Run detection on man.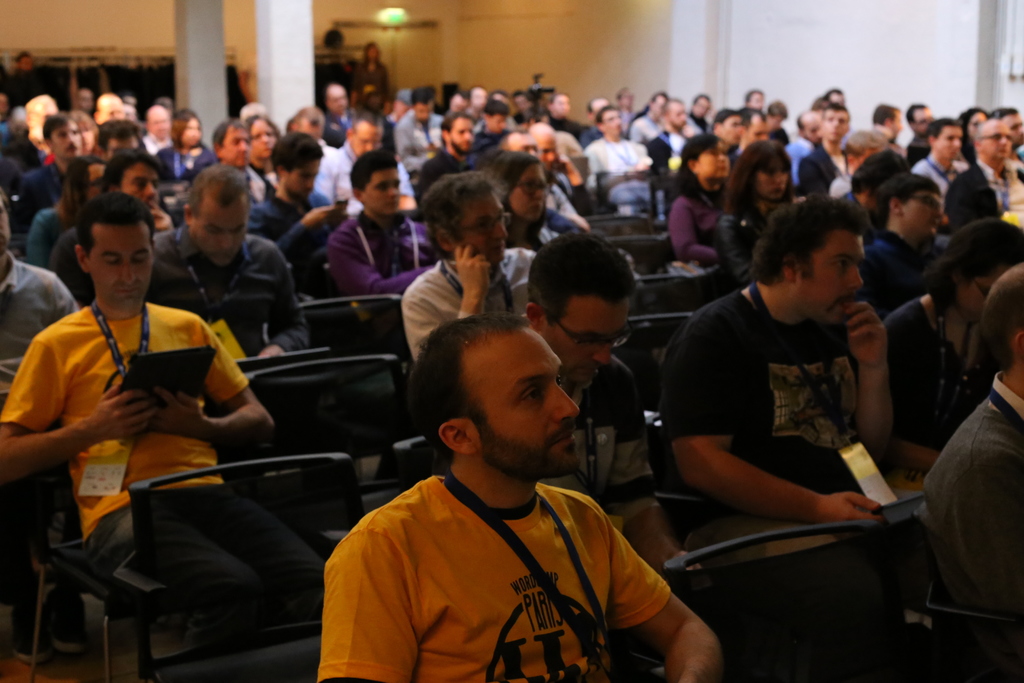
Result: [x1=509, y1=230, x2=716, y2=580].
